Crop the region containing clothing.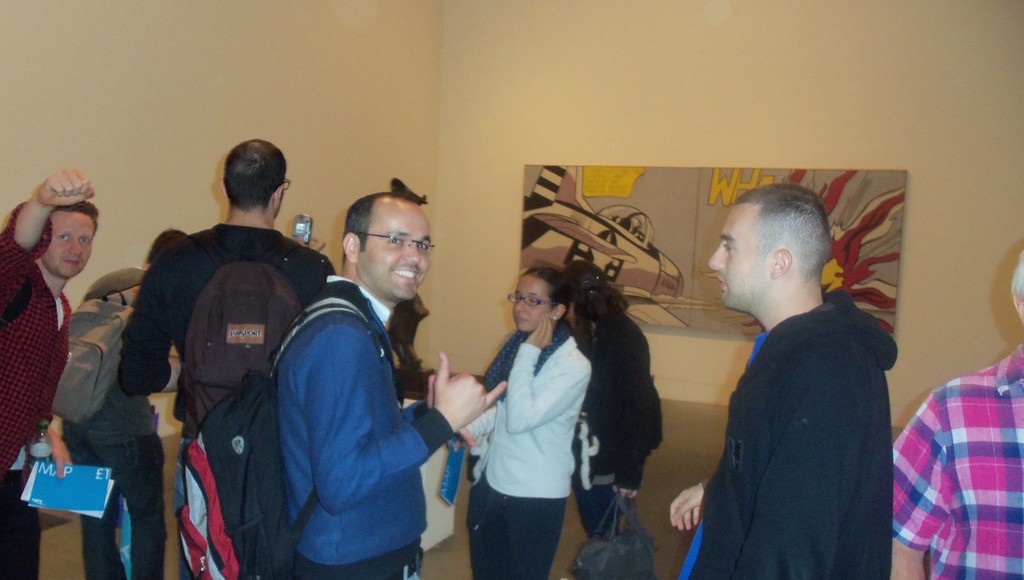
Crop region: 676, 284, 896, 579.
